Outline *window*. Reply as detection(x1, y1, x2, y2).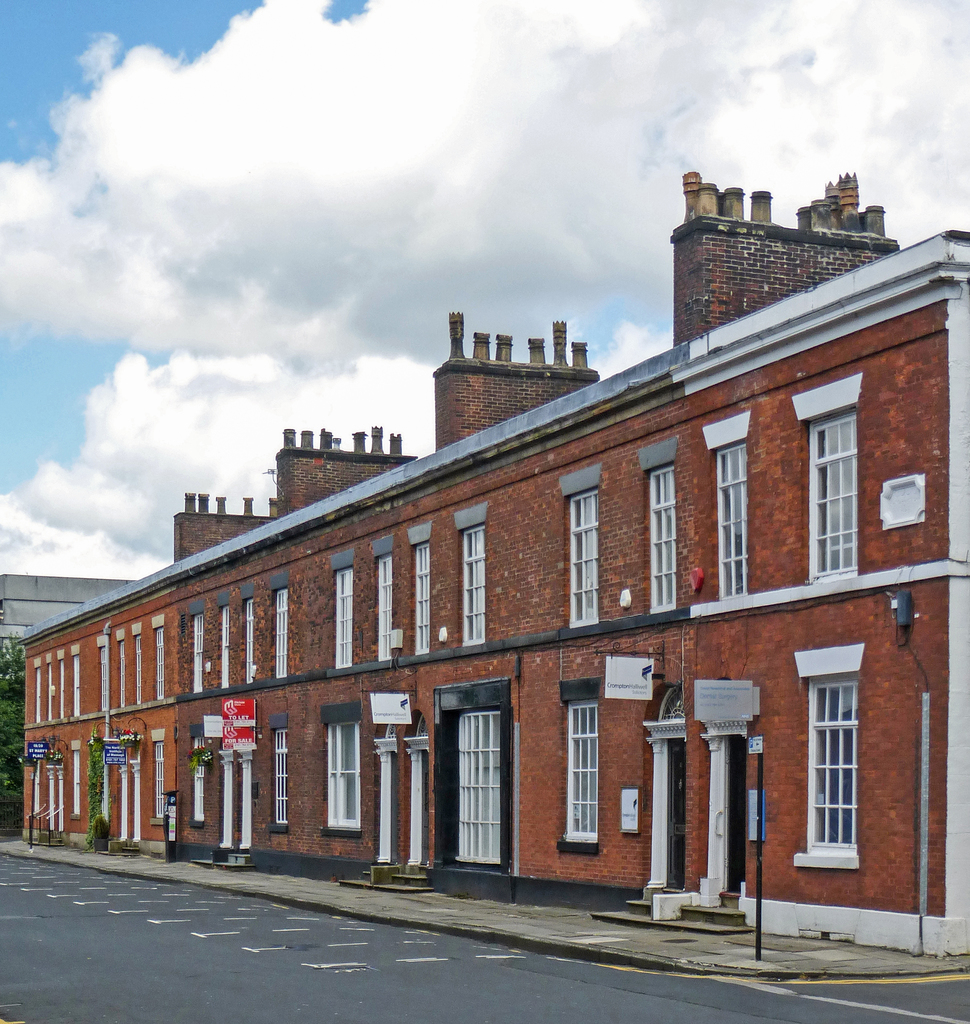
detection(554, 676, 598, 858).
